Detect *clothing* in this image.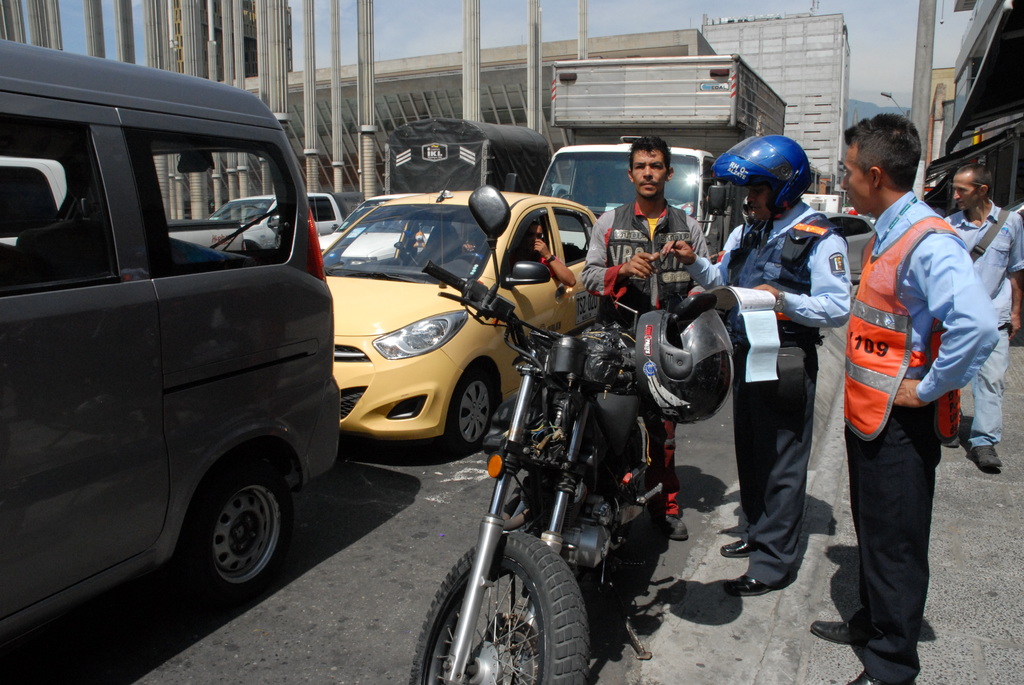
Detection: 582:195:710:521.
